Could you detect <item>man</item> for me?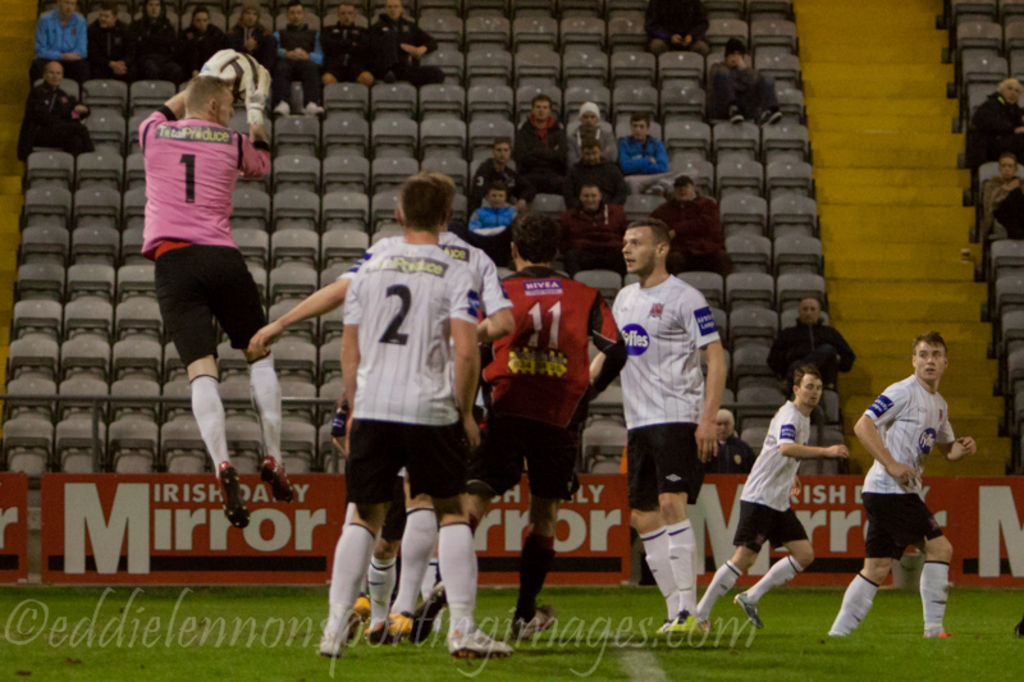
Detection result: [653,170,731,278].
